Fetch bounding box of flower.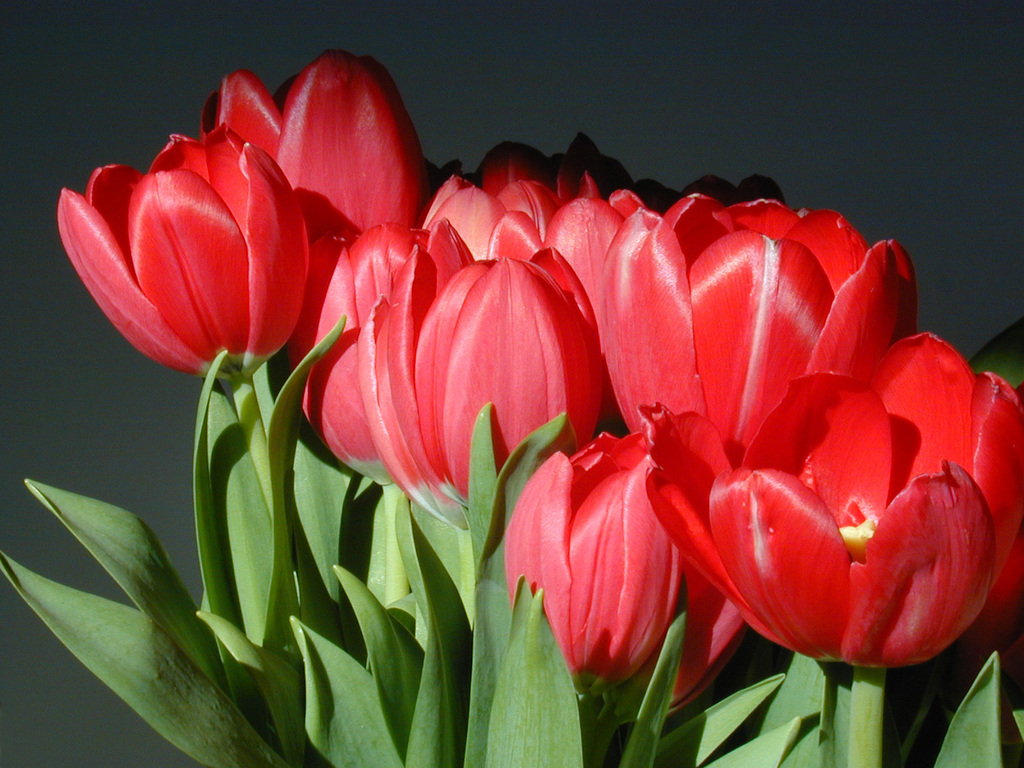
Bbox: 420,171,562,260.
